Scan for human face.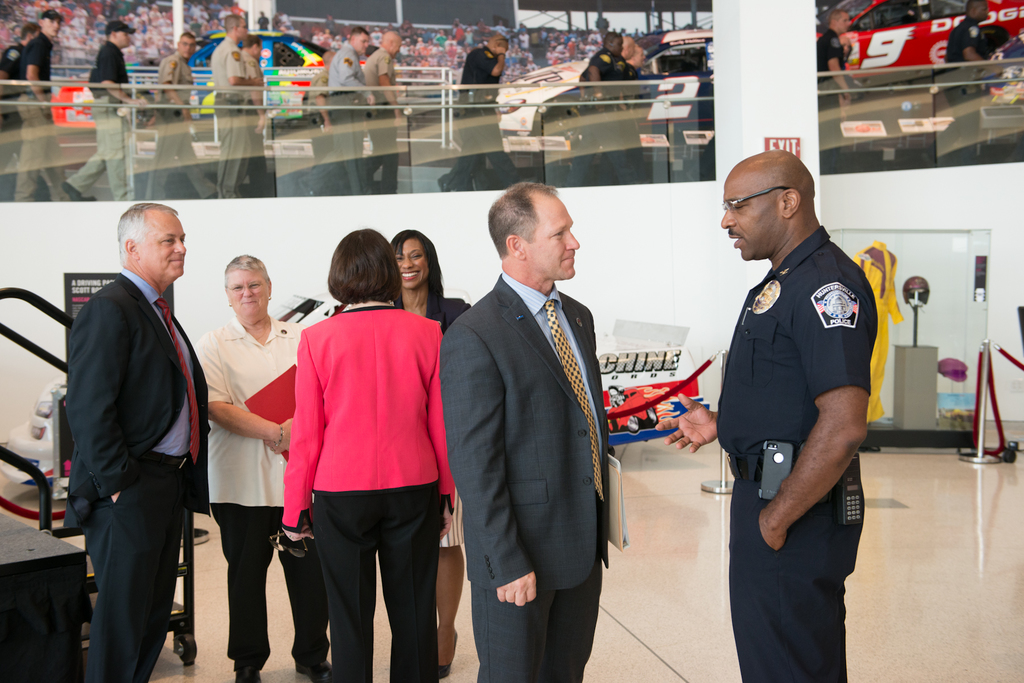
Scan result: [left=527, top=193, right=580, bottom=282].
